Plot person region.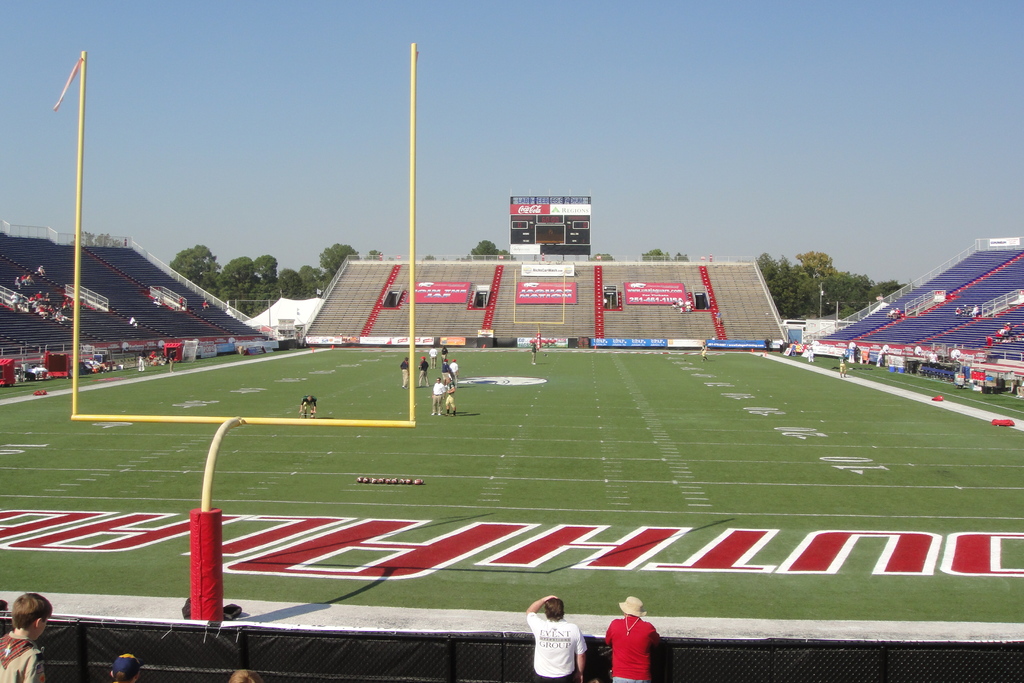
Plotted at 416/353/428/384.
